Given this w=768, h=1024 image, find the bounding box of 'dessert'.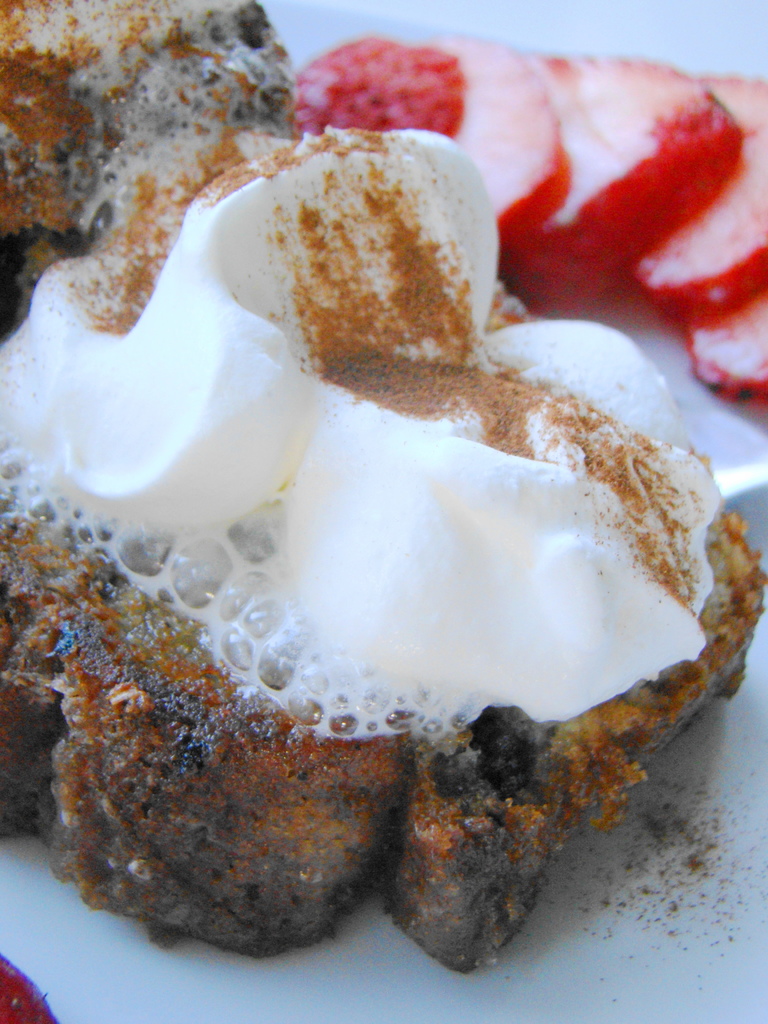
pyautogui.locateOnScreen(459, 44, 566, 236).
